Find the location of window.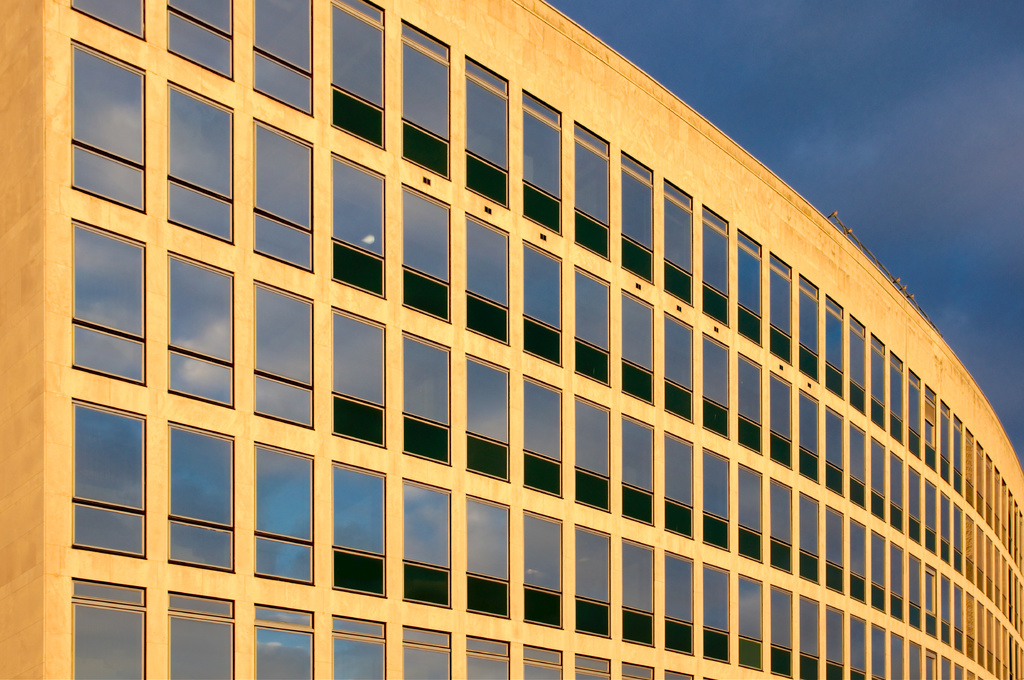
Location: 767, 479, 794, 573.
